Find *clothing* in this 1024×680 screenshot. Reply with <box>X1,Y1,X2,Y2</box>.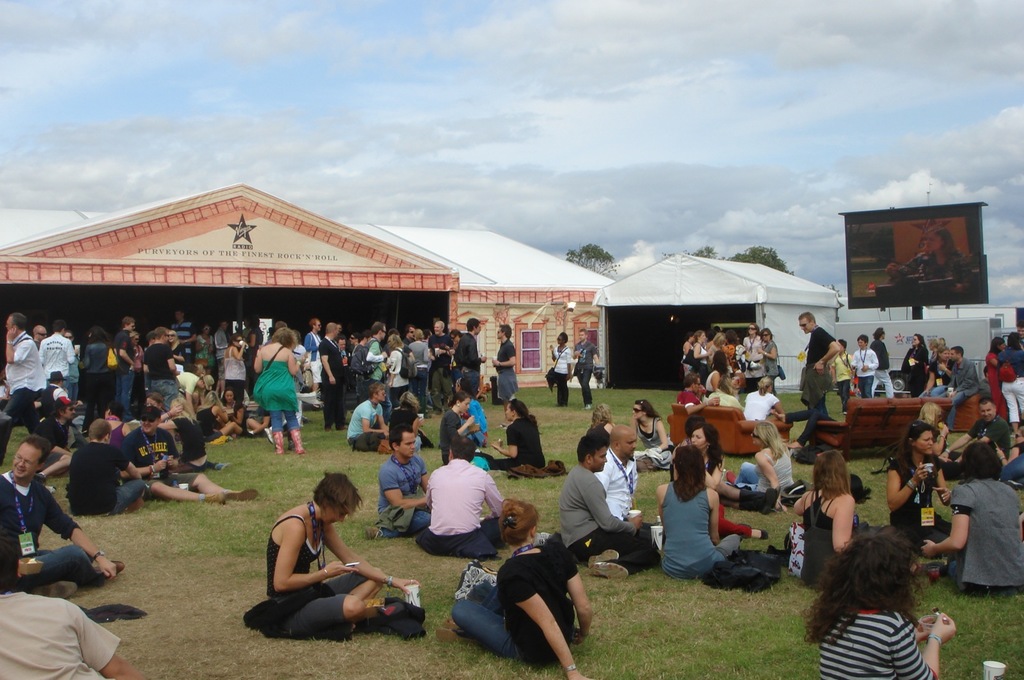
<box>904,248,957,278</box>.
